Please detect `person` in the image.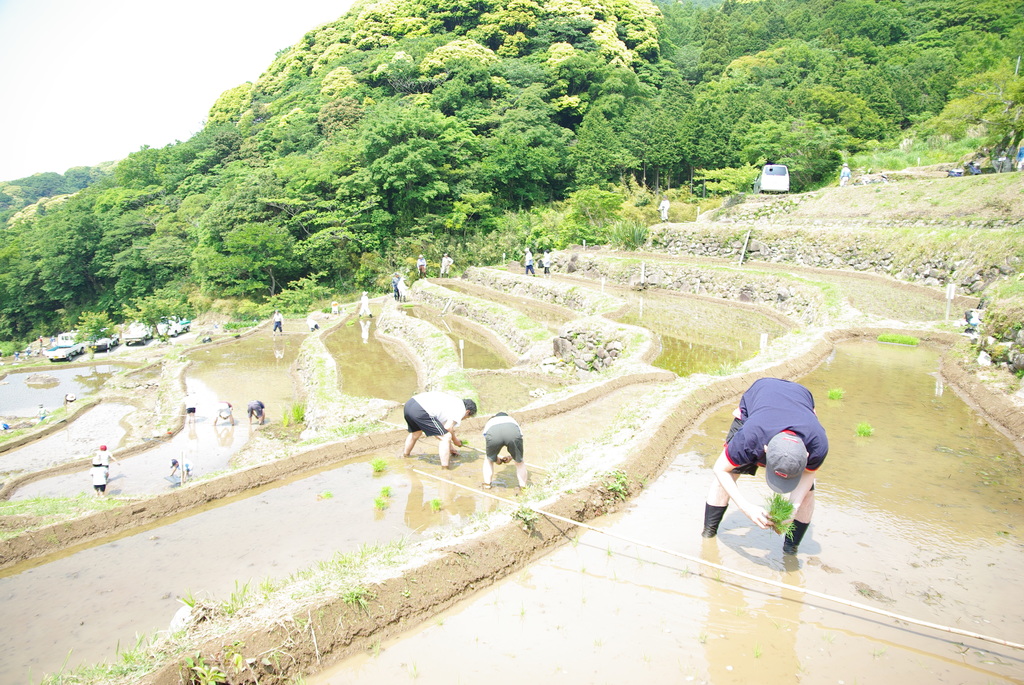
locate(414, 256, 426, 280).
